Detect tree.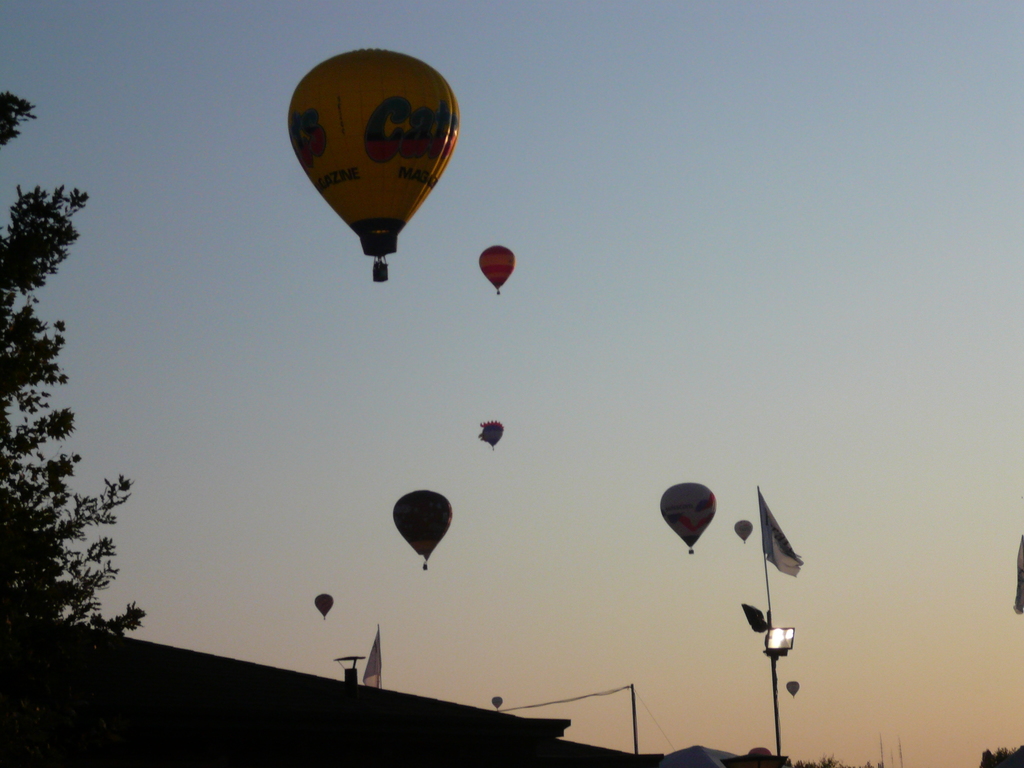
Detected at l=971, t=737, r=1023, b=767.
